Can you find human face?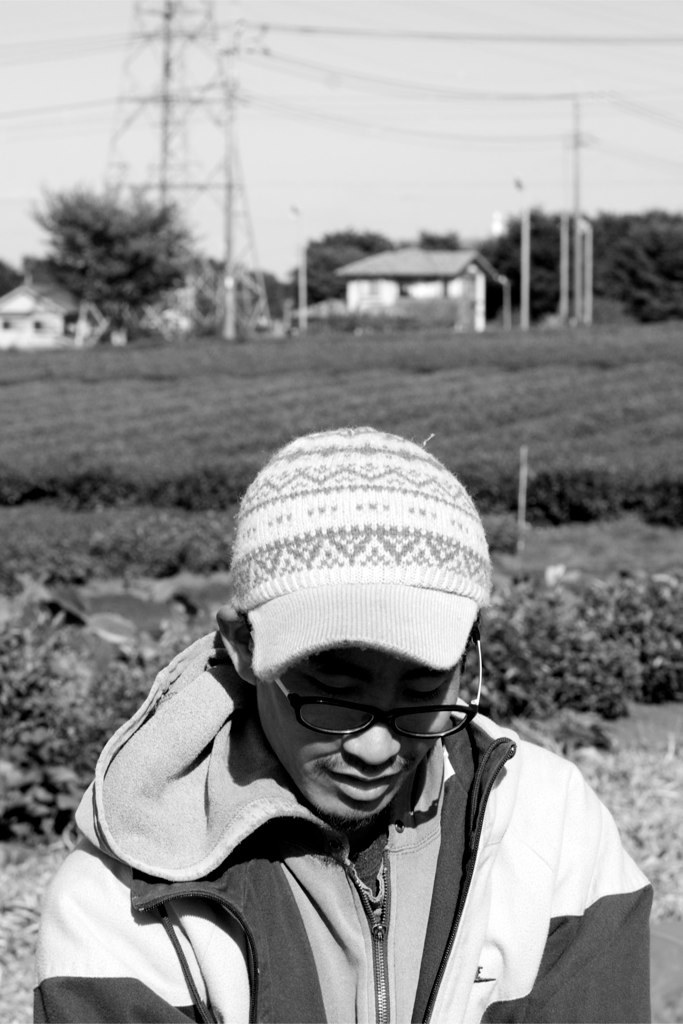
Yes, bounding box: Rect(254, 625, 472, 828).
